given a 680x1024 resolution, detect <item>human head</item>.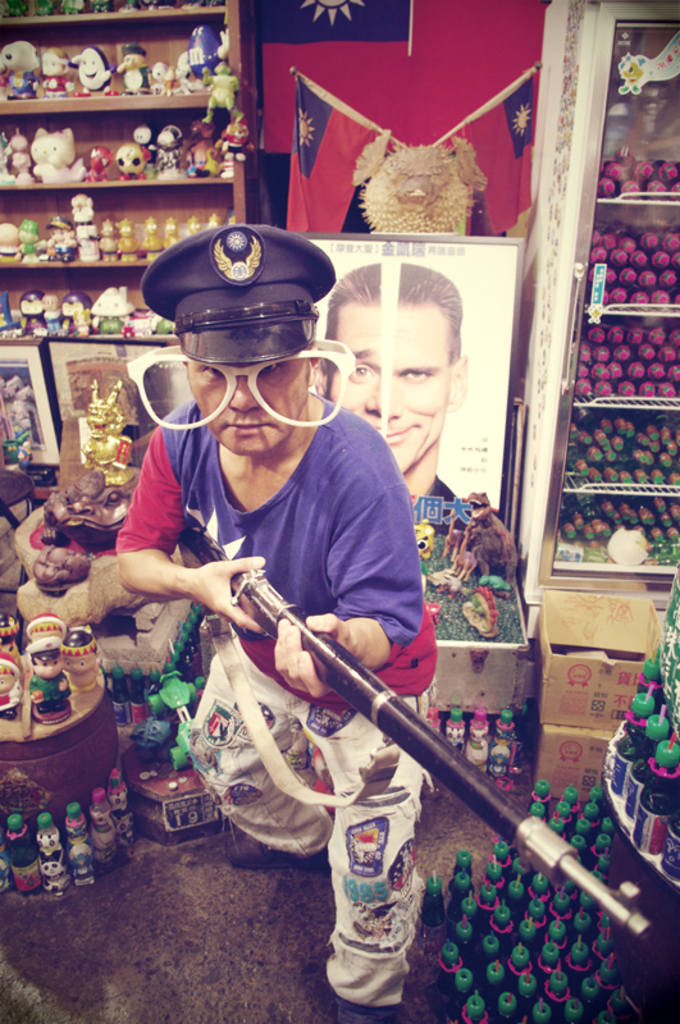
Rect(132, 221, 337, 460).
